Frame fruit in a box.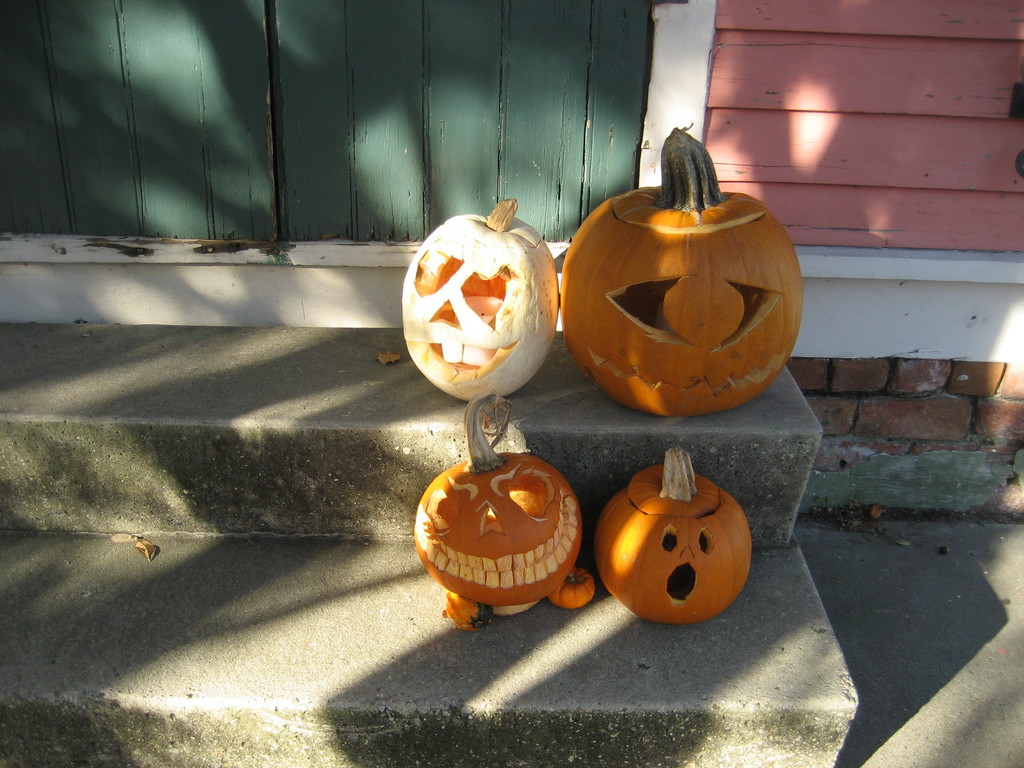
401 196 561 400.
